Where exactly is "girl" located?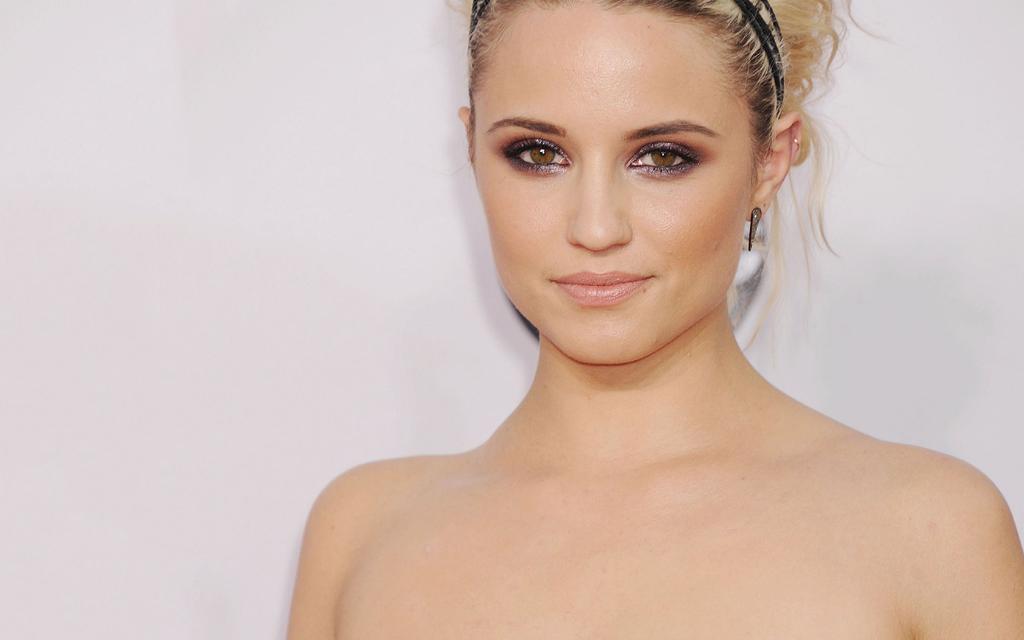
Its bounding box is [288,0,1023,639].
